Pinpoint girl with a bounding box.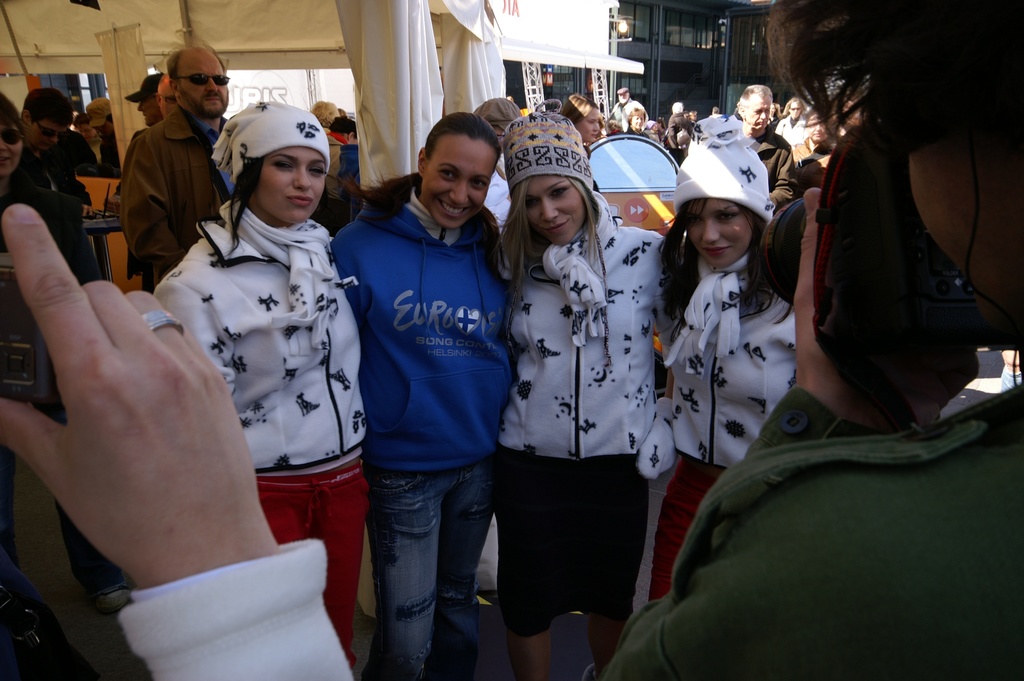
490, 115, 679, 680.
